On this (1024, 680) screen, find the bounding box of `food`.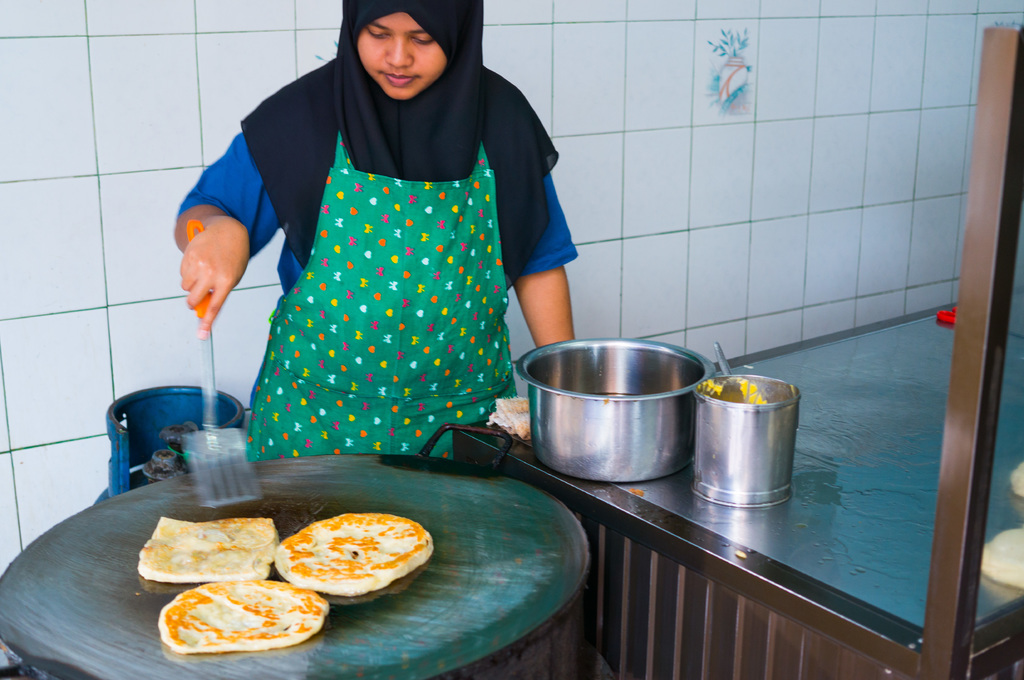
Bounding box: bbox=(136, 518, 283, 581).
